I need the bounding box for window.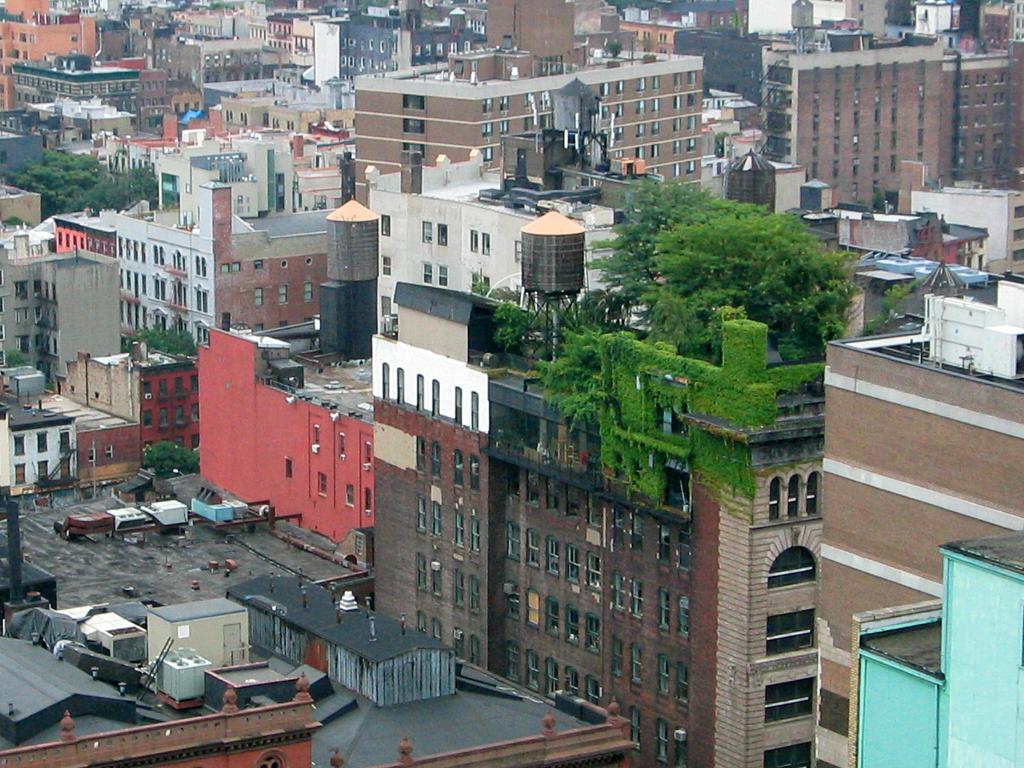
Here it is: <region>303, 284, 312, 300</region>.
